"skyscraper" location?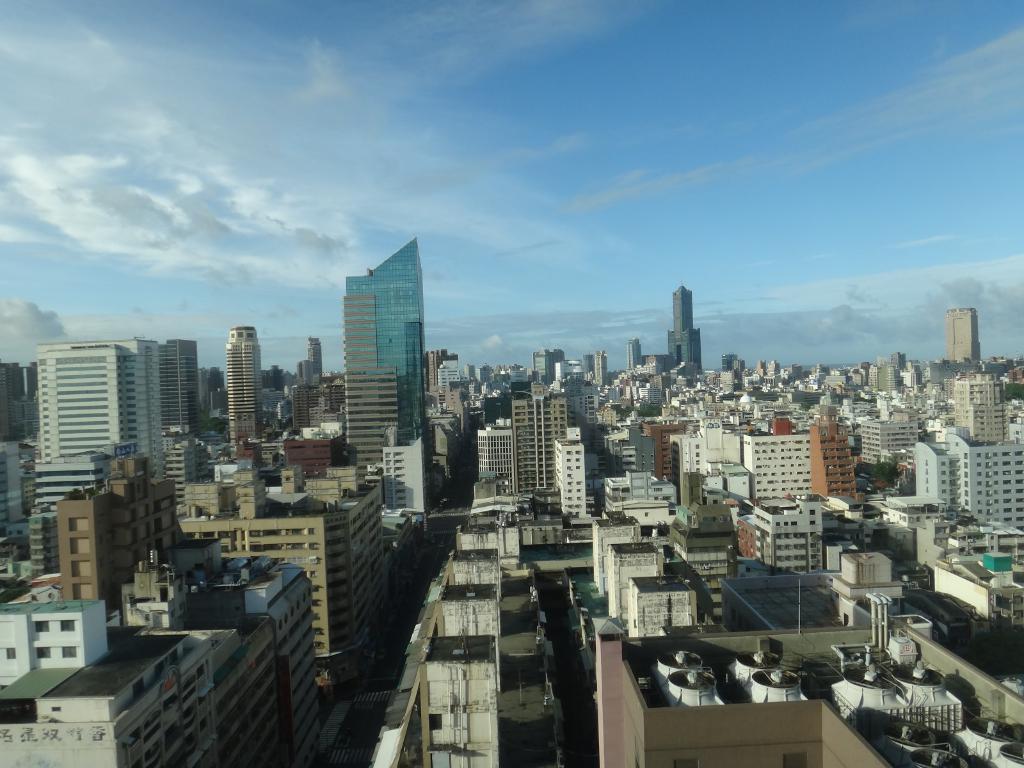
detection(954, 310, 994, 371)
